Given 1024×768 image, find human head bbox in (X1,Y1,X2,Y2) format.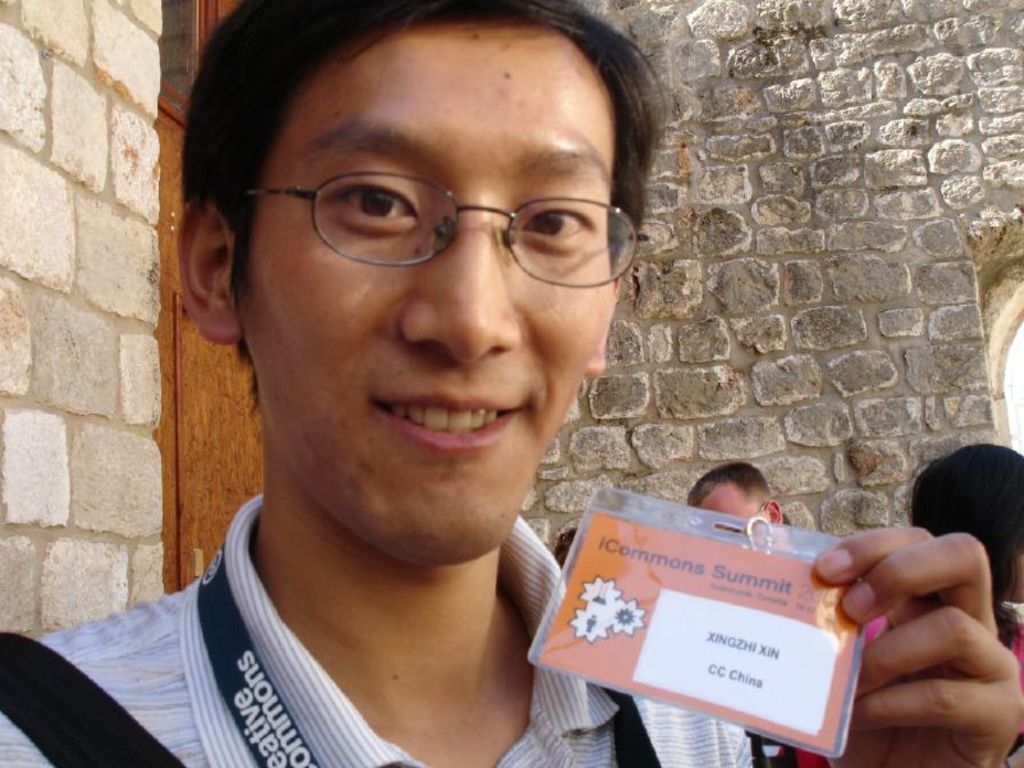
(687,463,788,526).
